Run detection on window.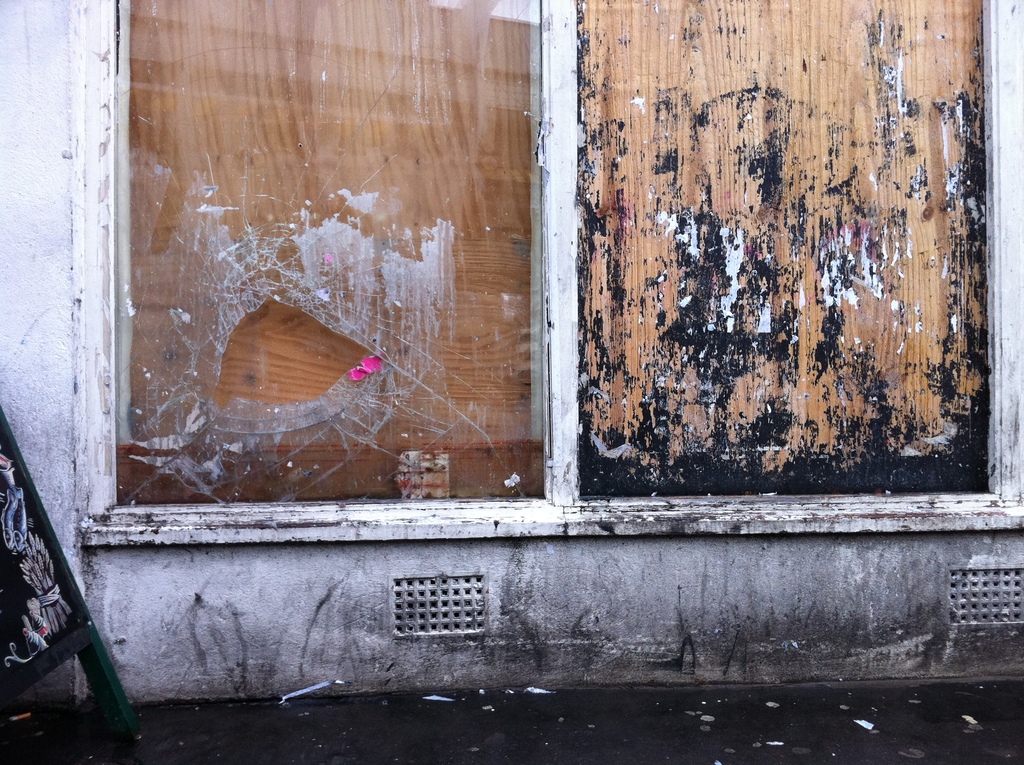
Result: x1=72 y1=0 x2=1023 y2=551.
